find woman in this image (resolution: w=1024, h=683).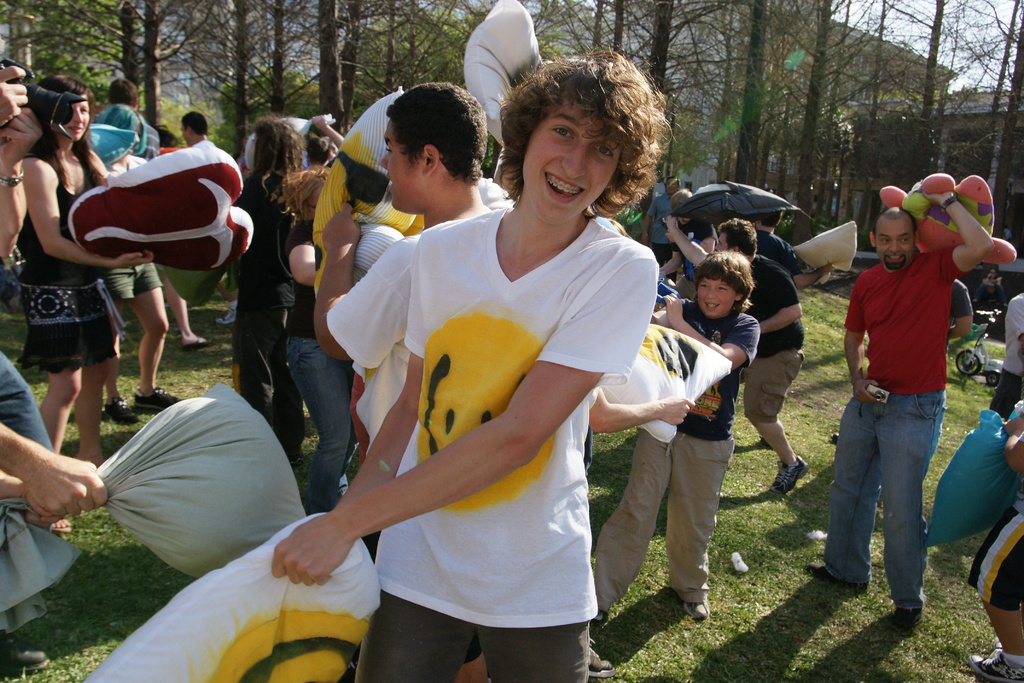
bbox(283, 163, 354, 518).
